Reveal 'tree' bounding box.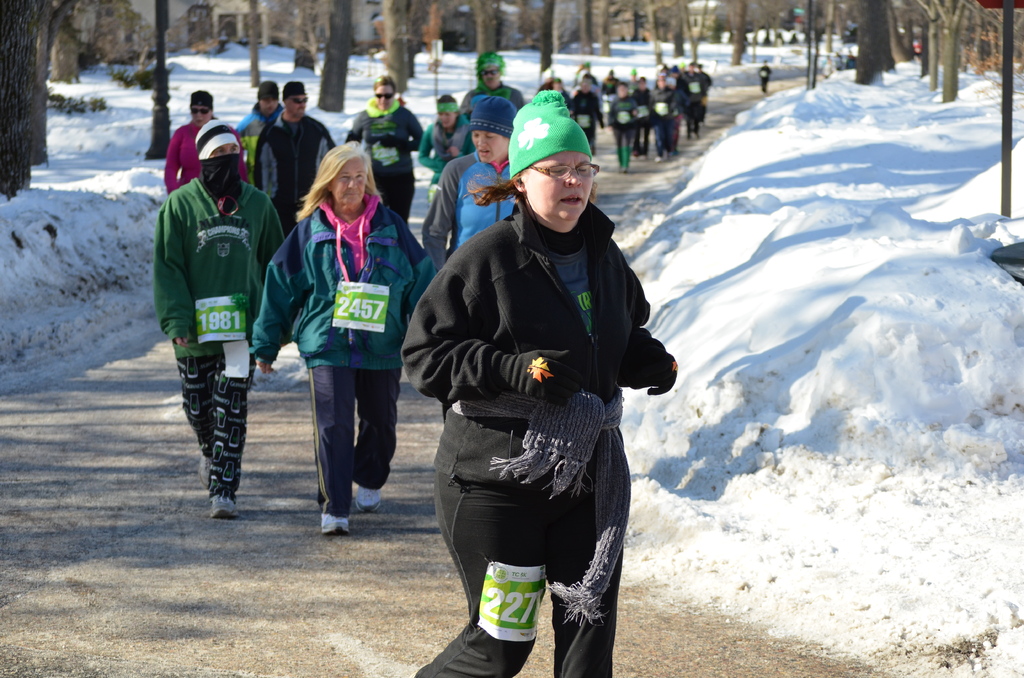
Revealed: <box>465,0,500,90</box>.
